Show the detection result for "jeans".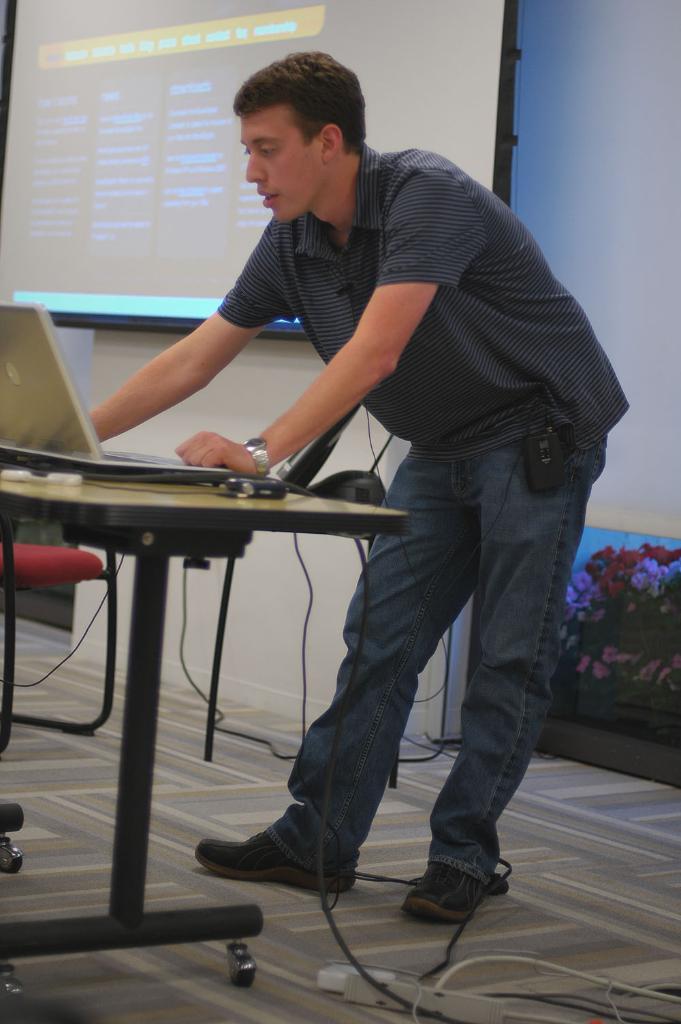
[x1=244, y1=428, x2=601, y2=931].
